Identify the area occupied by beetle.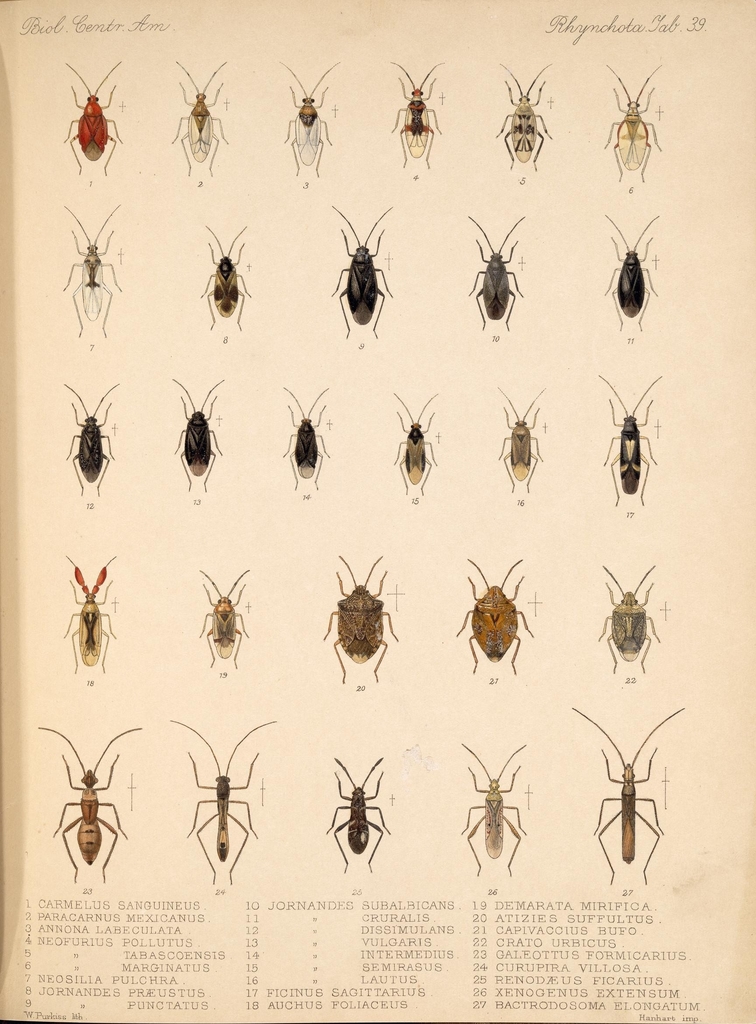
Area: x1=594, y1=575, x2=670, y2=689.
